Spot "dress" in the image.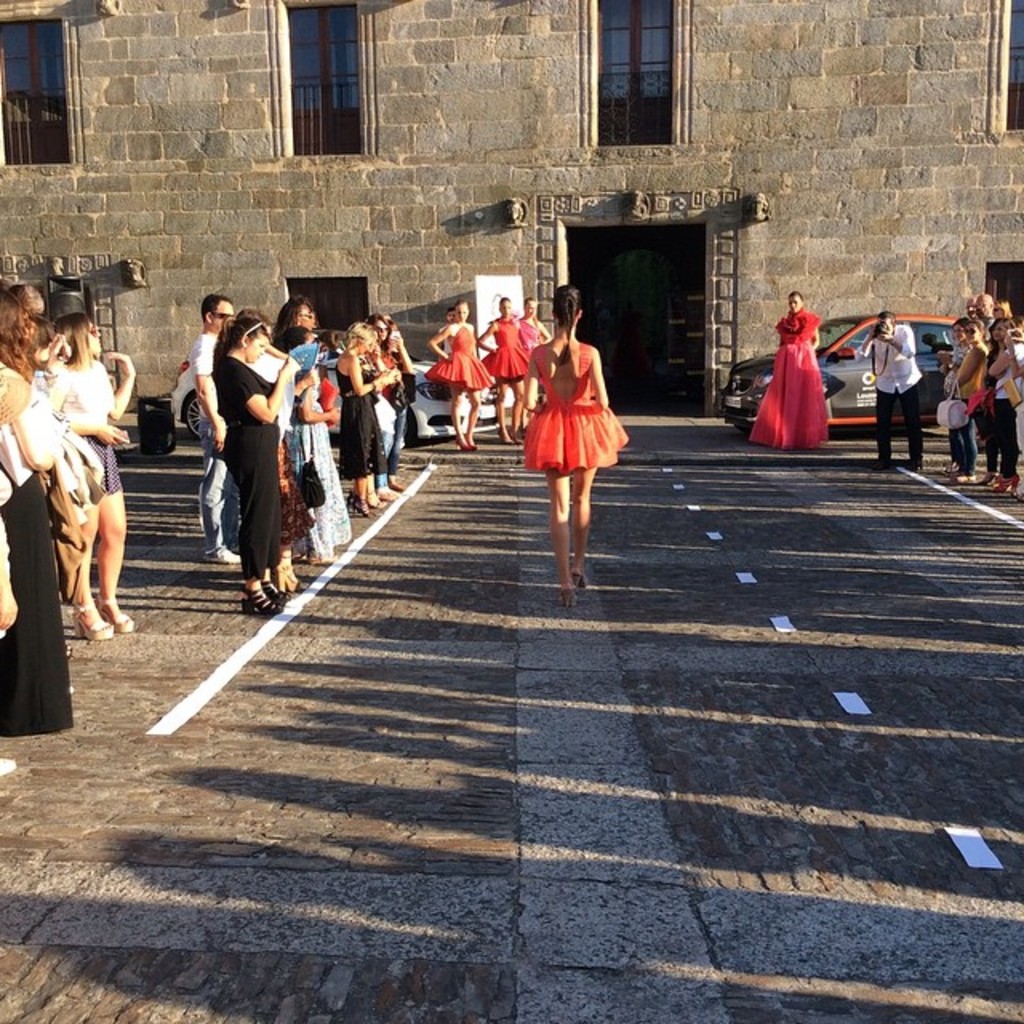
"dress" found at {"left": 747, "top": 309, "right": 832, "bottom": 453}.
